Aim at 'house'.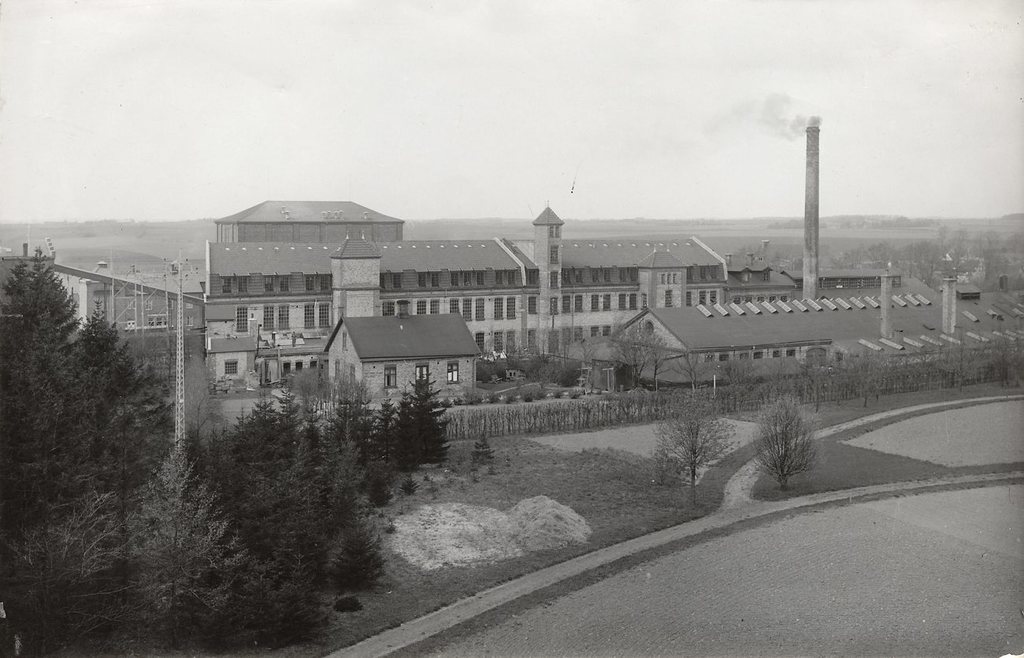
Aimed at bbox=(263, 341, 327, 399).
